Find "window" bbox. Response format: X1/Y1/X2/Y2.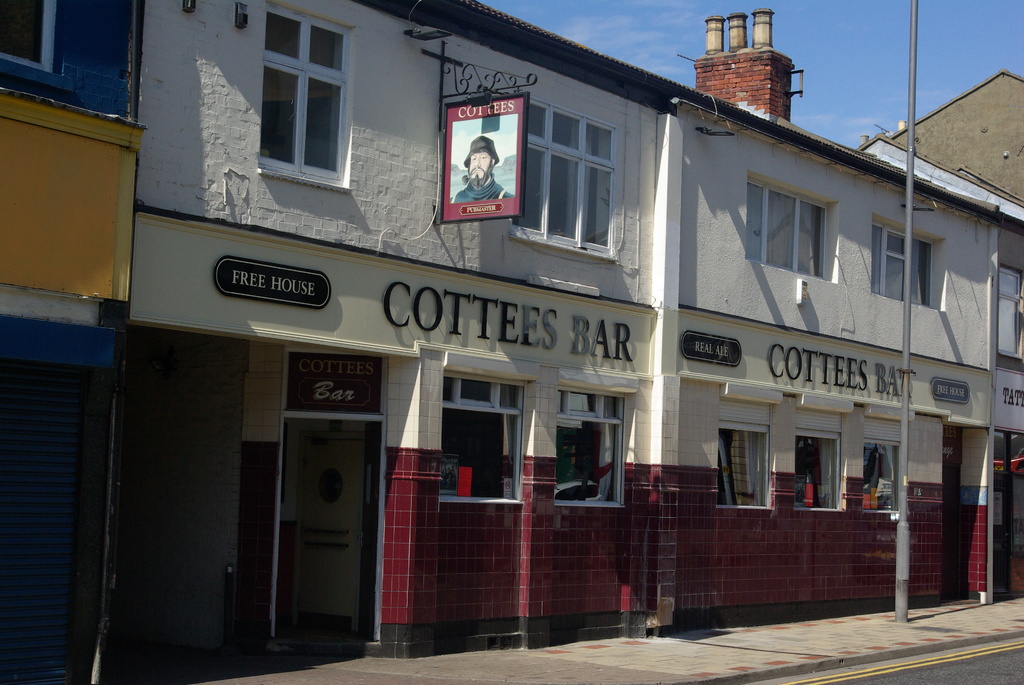
545/363/640/509.
